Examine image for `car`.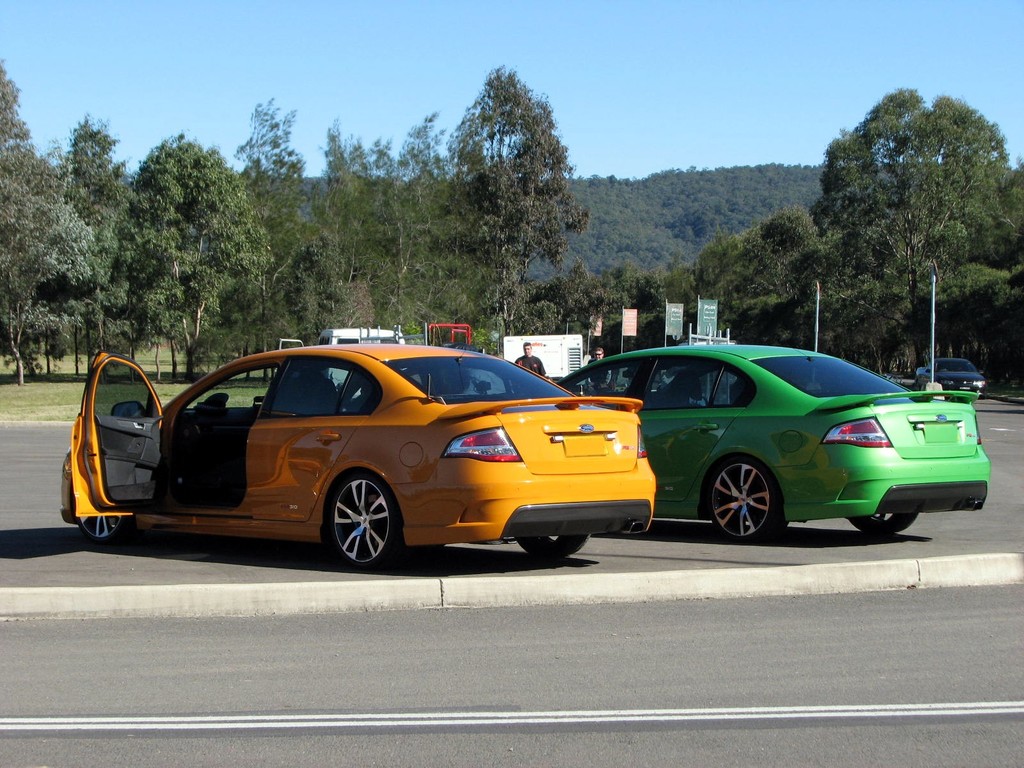
Examination result: locate(551, 341, 990, 545).
